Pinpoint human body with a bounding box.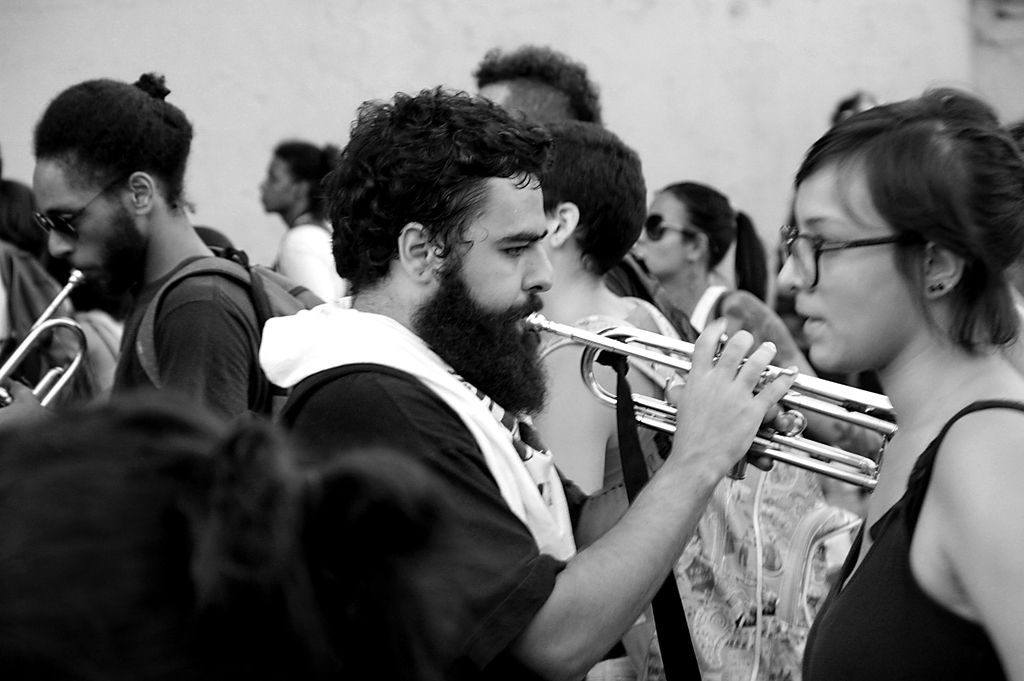
Rect(249, 141, 348, 302).
